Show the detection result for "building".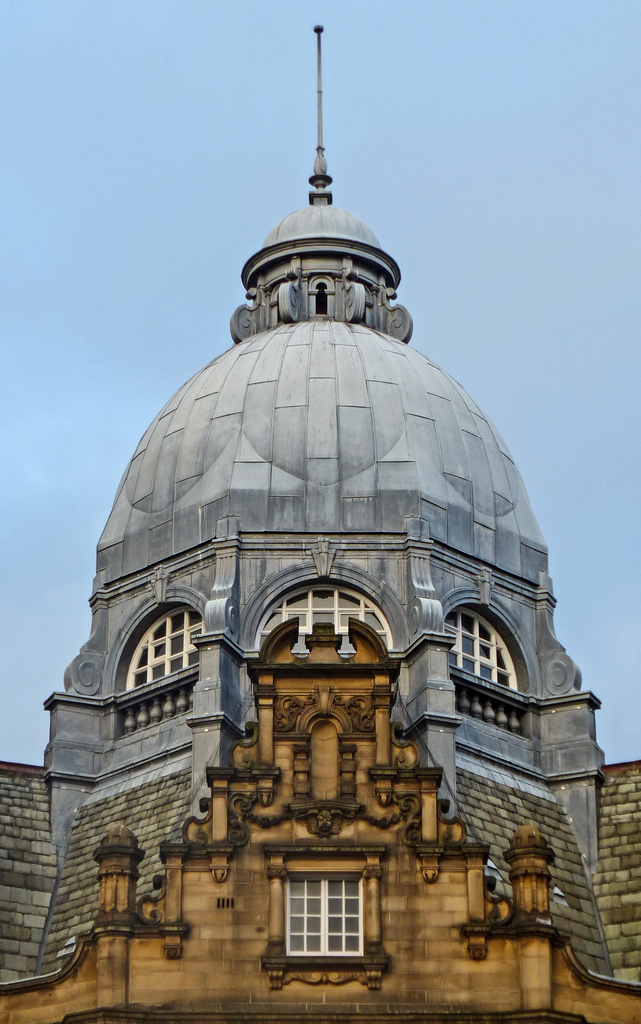
[left=0, top=20, right=640, bottom=1023].
